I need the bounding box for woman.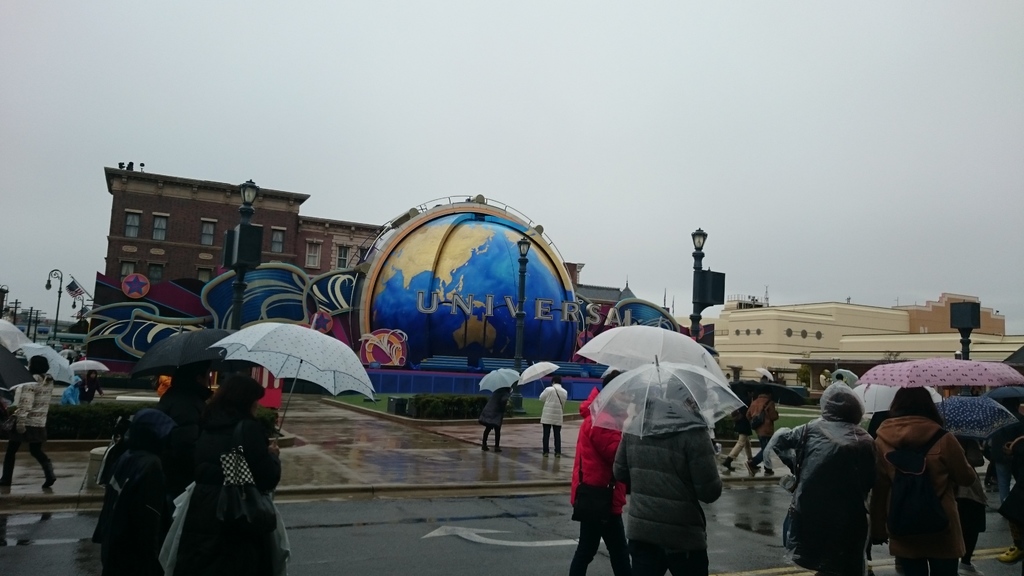
Here it is: 570 371 637 575.
